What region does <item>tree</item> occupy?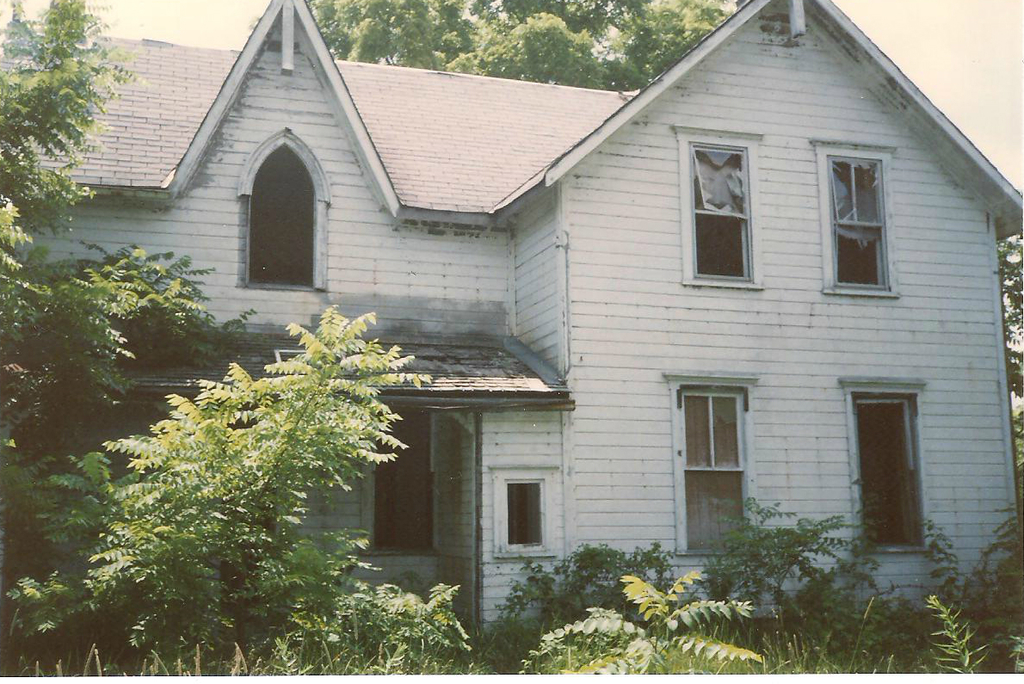
box=[305, 0, 747, 95].
